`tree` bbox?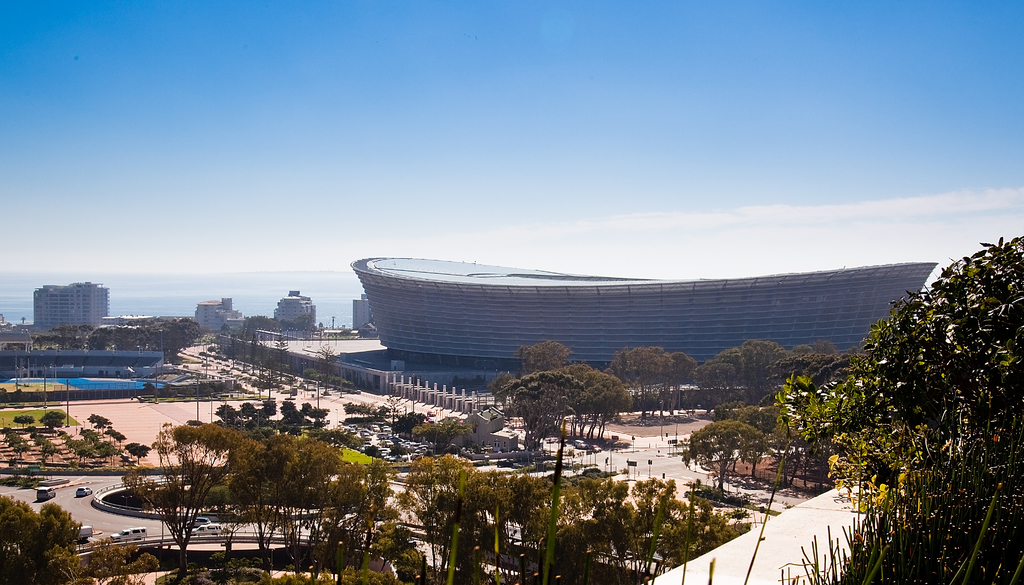
Rect(792, 222, 1018, 550)
